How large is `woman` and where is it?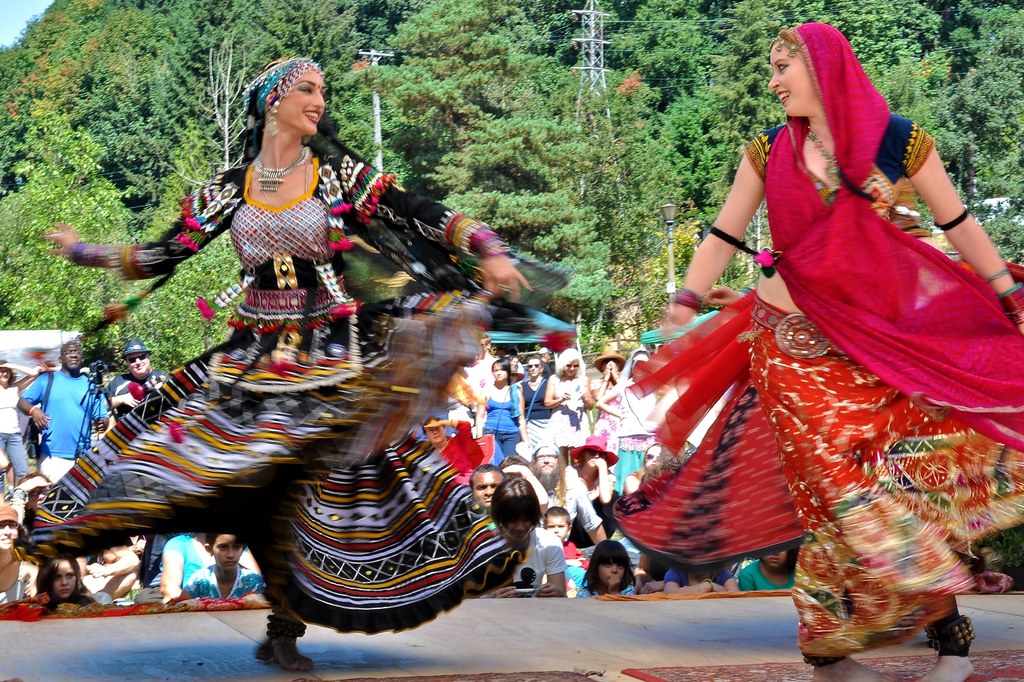
Bounding box: left=626, top=442, right=662, bottom=498.
